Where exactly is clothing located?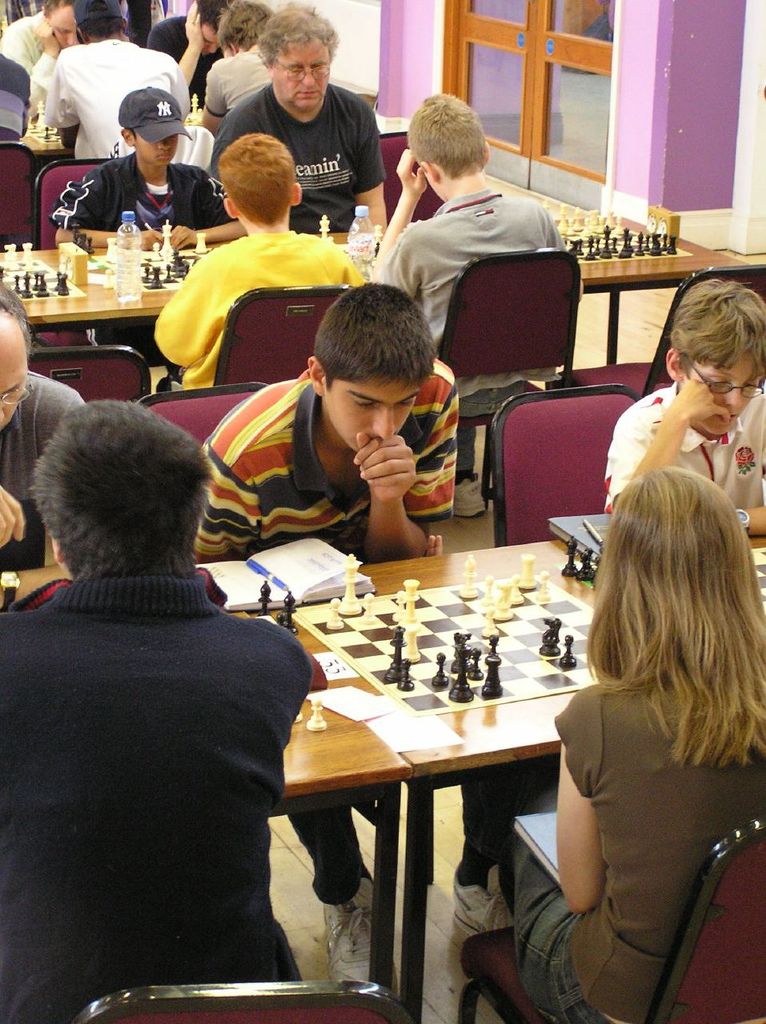
Its bounding box is x1=195, y1=379, x2=456, y2=895.
